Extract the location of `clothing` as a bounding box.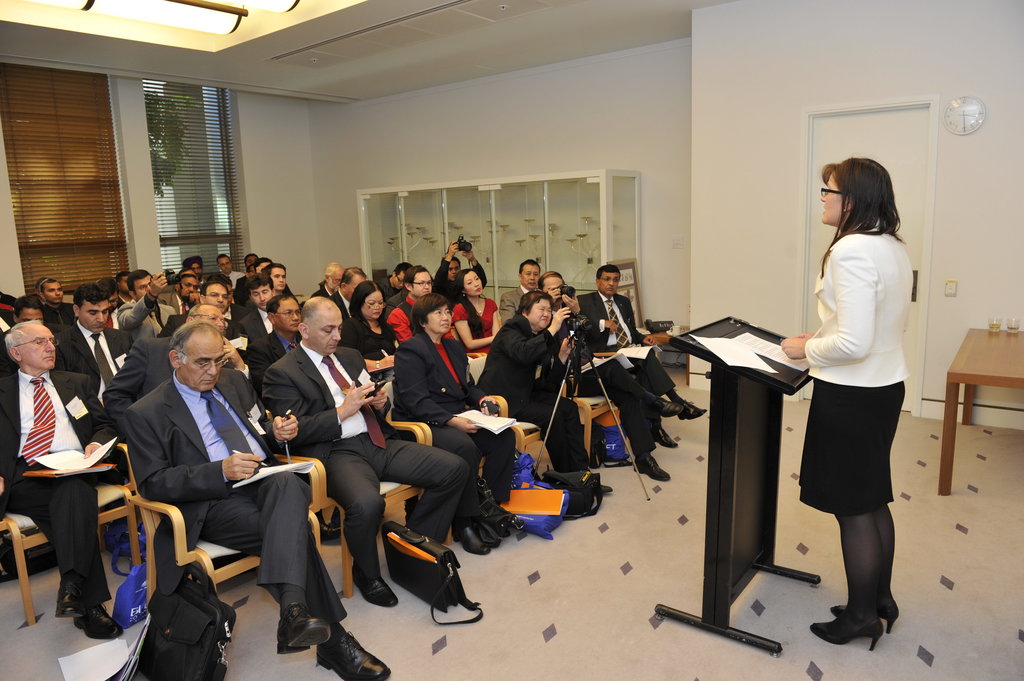
bbox(471, 310, 589, 472).
